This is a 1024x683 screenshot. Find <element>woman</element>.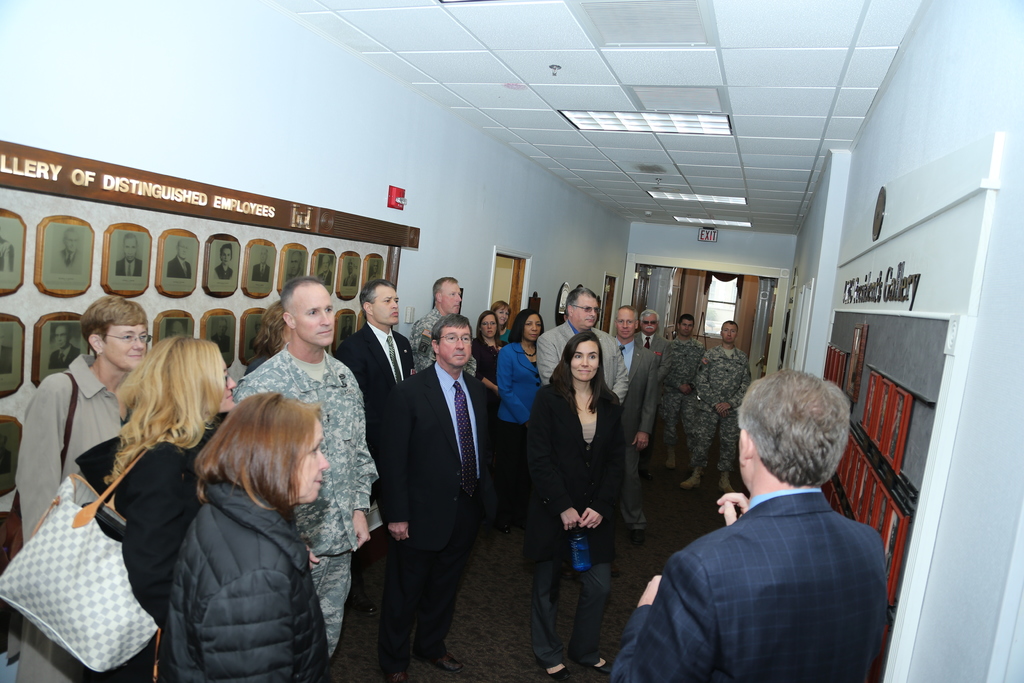
Bounding box: Rect(11, 292, 155, 682).
